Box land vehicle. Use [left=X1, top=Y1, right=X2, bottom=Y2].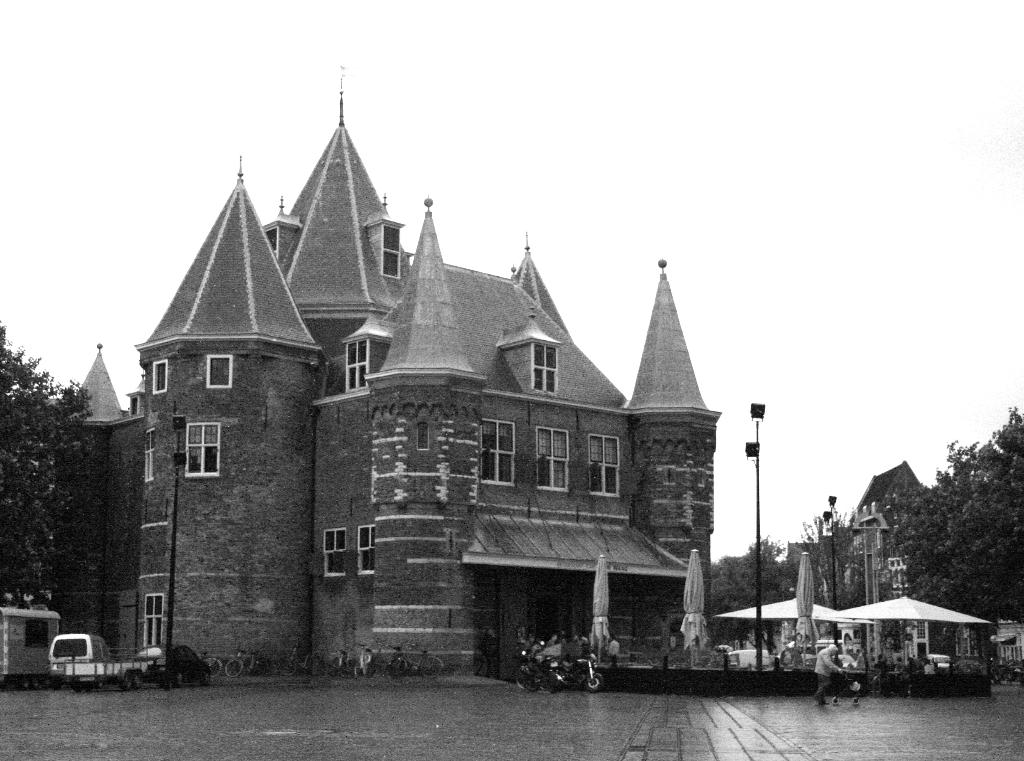
[left=140, top=642, right=206, bottom=685].
